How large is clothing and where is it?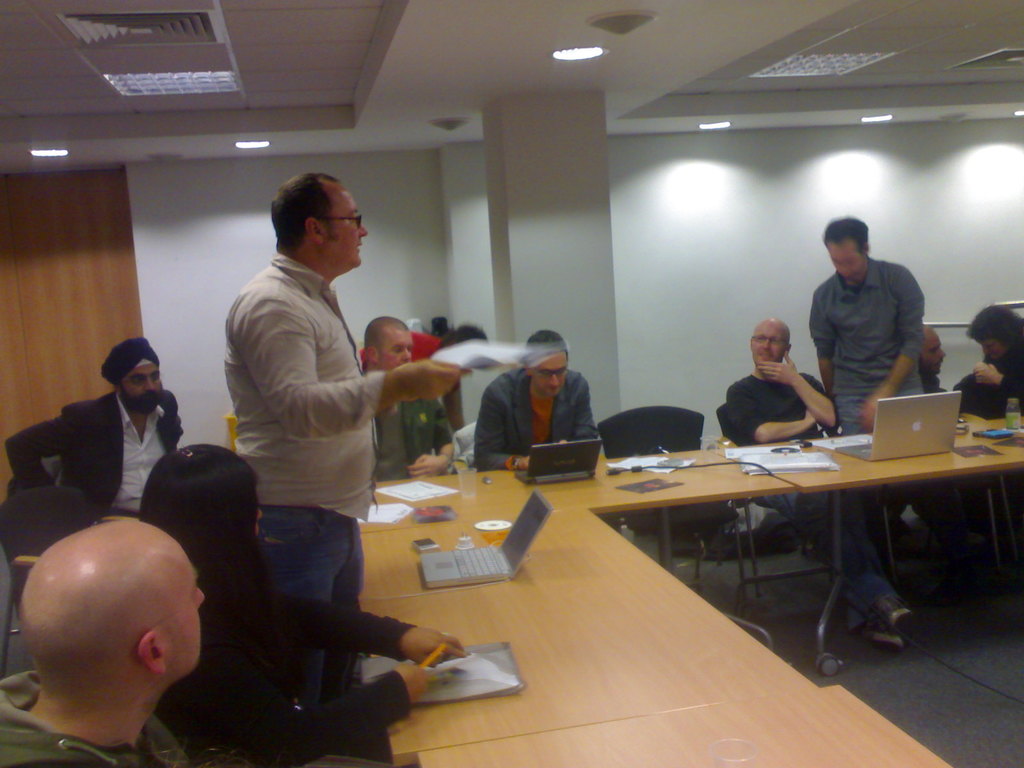
Bounding box: <box>979,324,1023,412</box>.
